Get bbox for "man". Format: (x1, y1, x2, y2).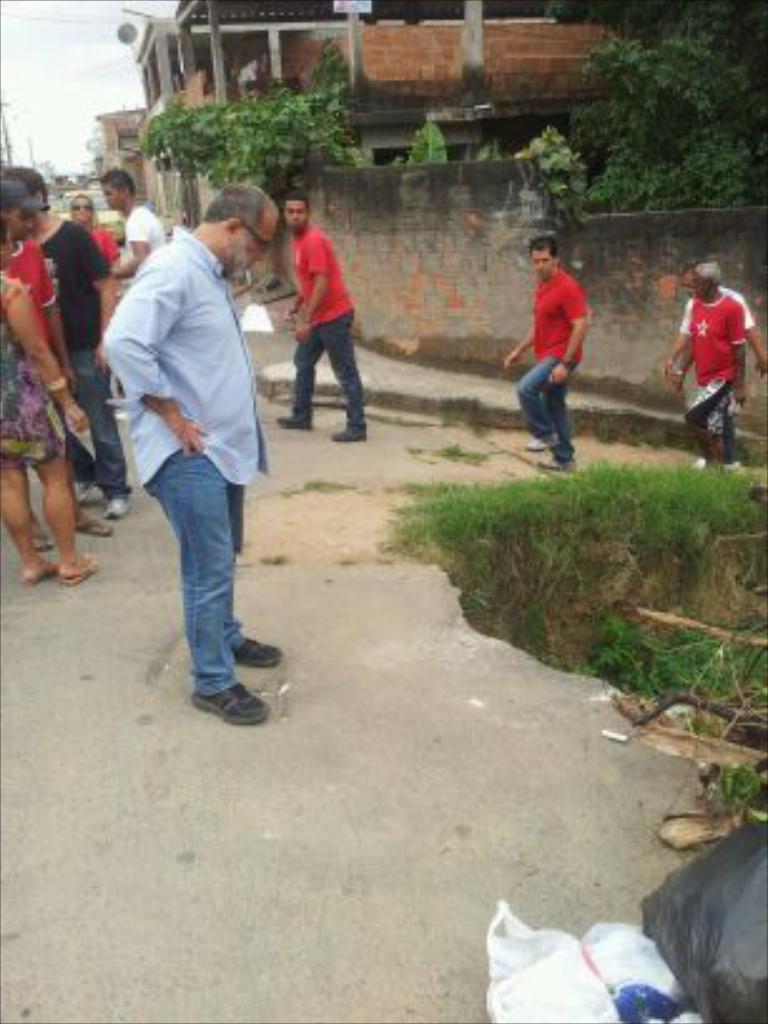
(0, 161, 125, 515).
